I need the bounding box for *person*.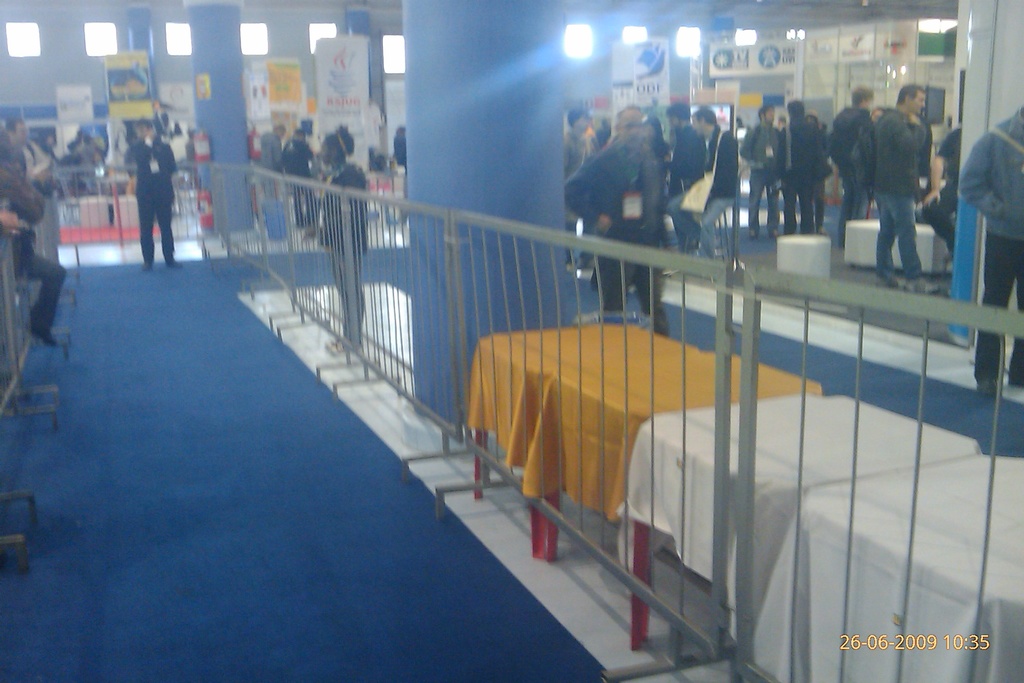
Here it is: BBox(663, 81, 709, 252).
